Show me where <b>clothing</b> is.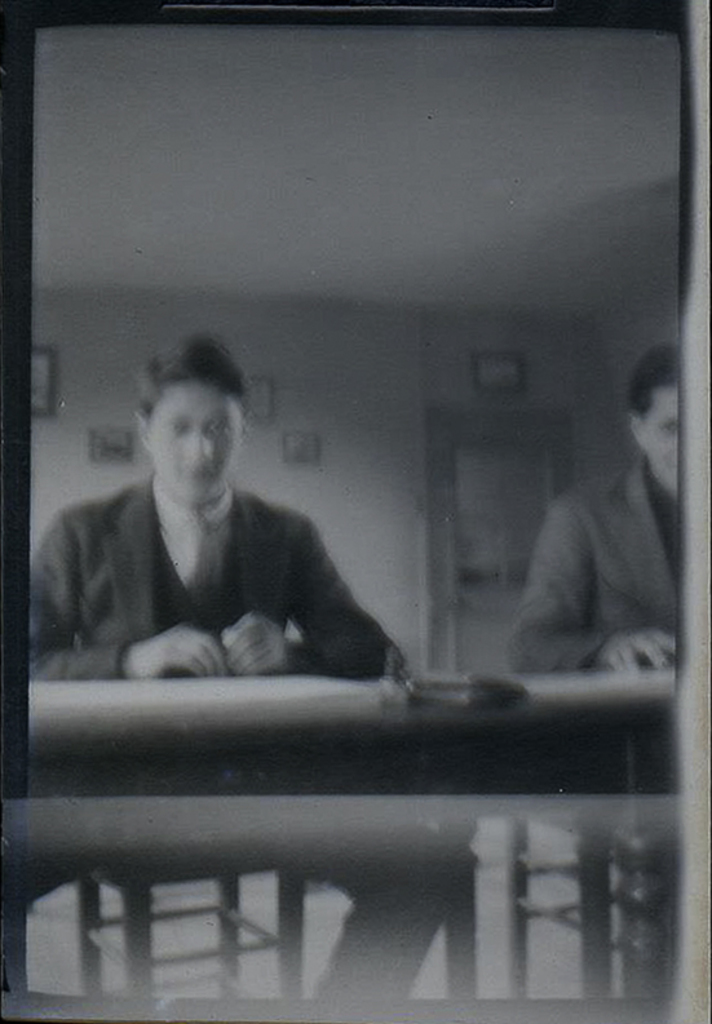
<b>clothing</b> is at <box>19,480,403,669</box>.
